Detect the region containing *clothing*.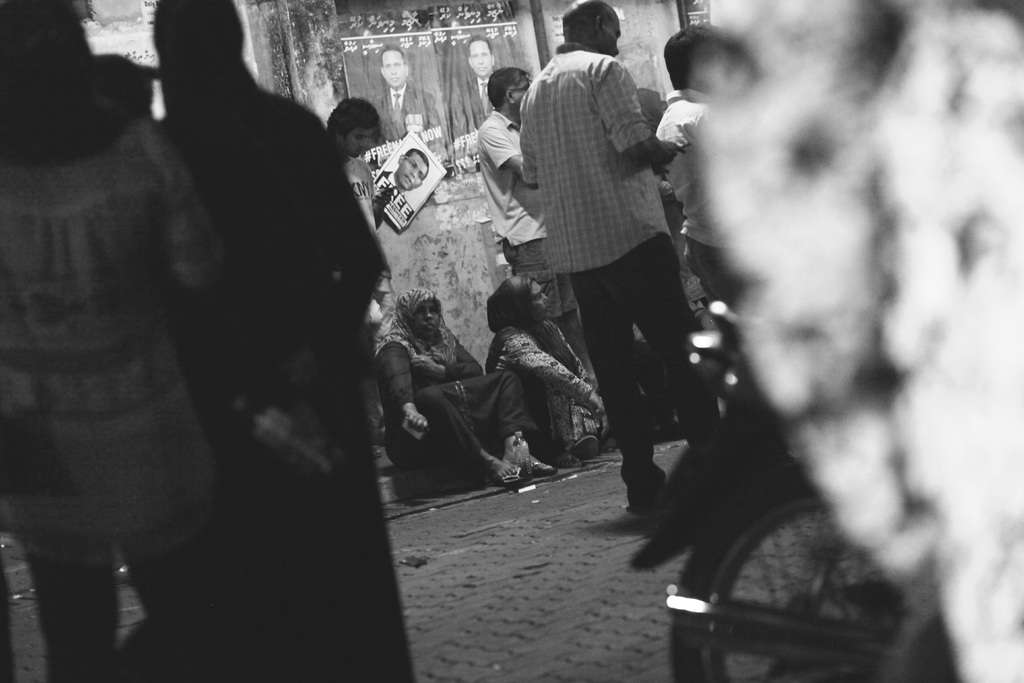
<box>660,96,716,288</box>.
